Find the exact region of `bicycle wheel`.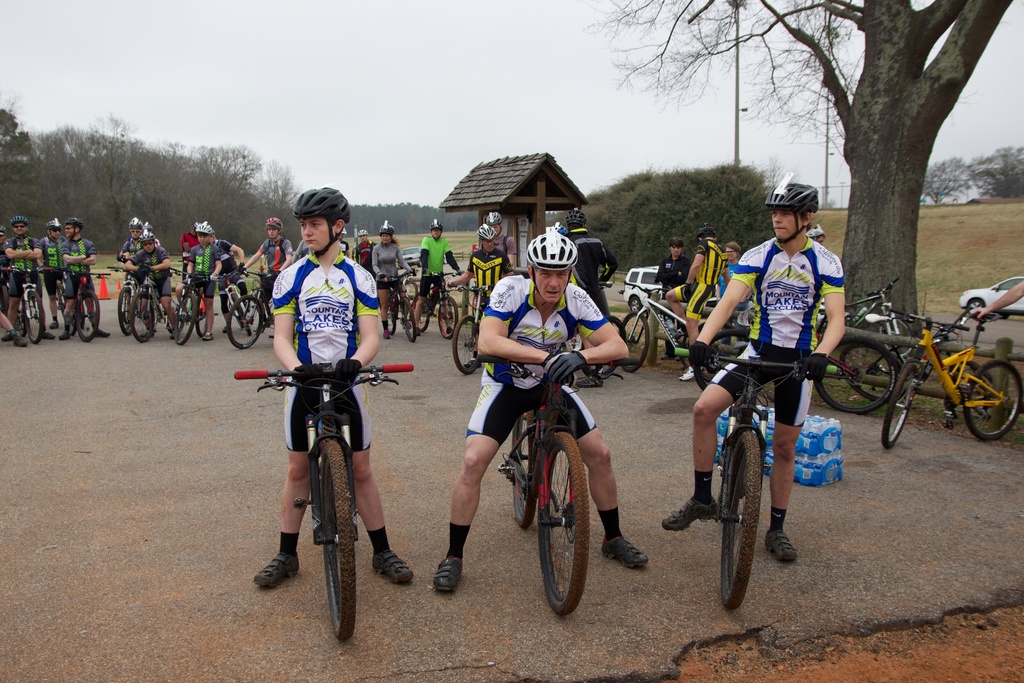
Exact region: 881, 357, 924, 448.
